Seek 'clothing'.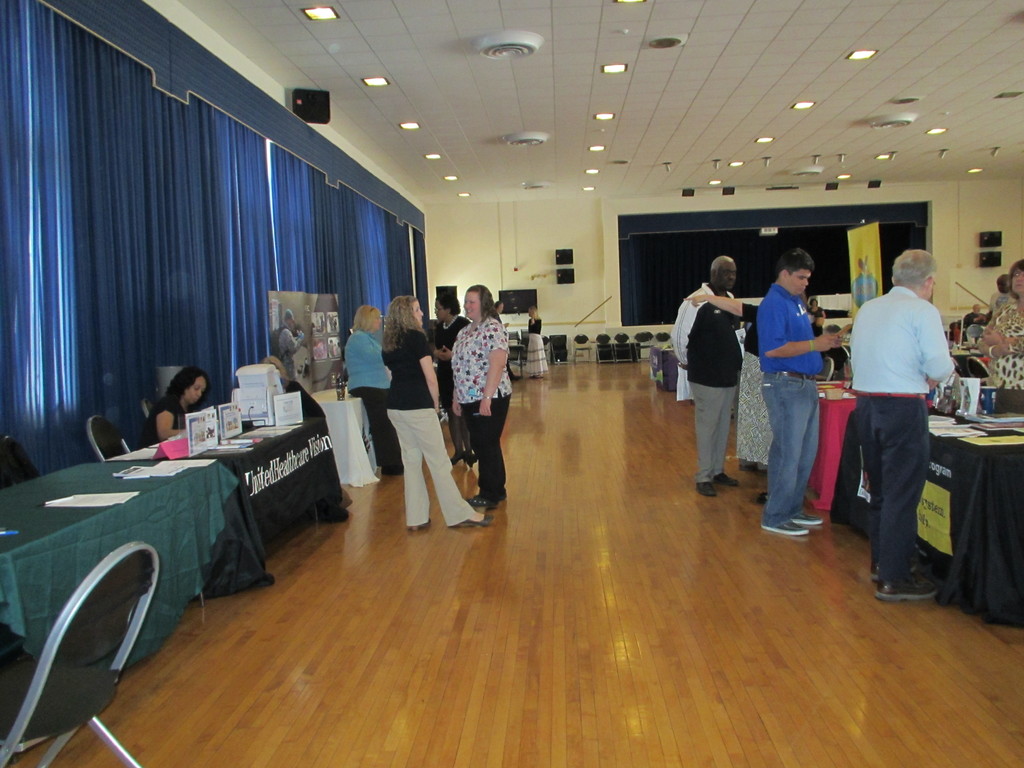
l=956, t=310, r=988, b=331.
